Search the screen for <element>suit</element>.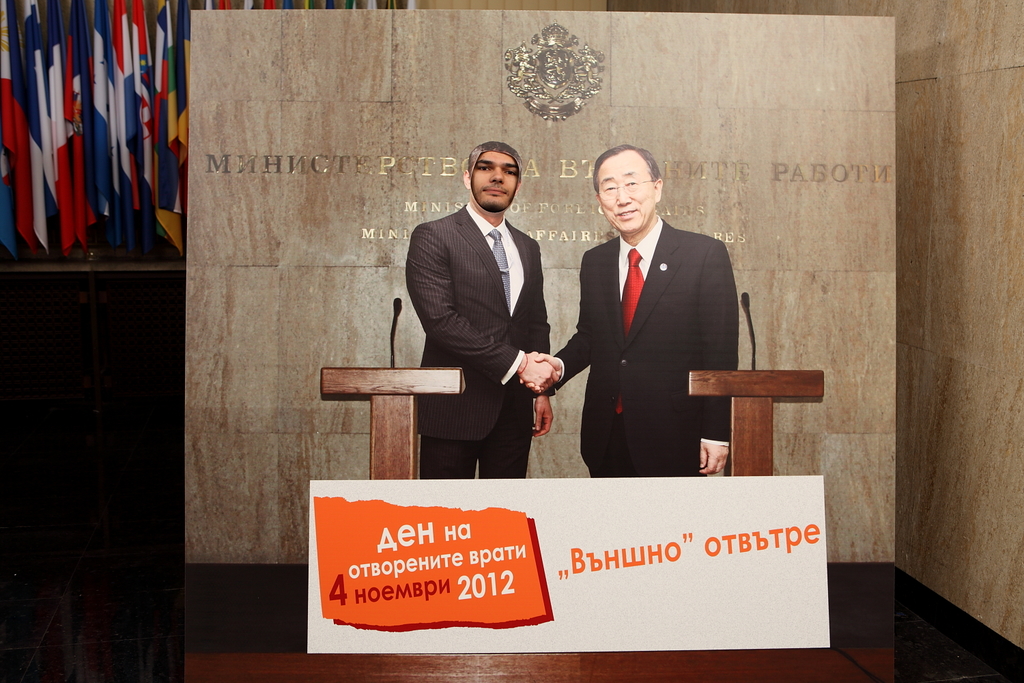
Found at bbox=[400, 206, 552, 482].
